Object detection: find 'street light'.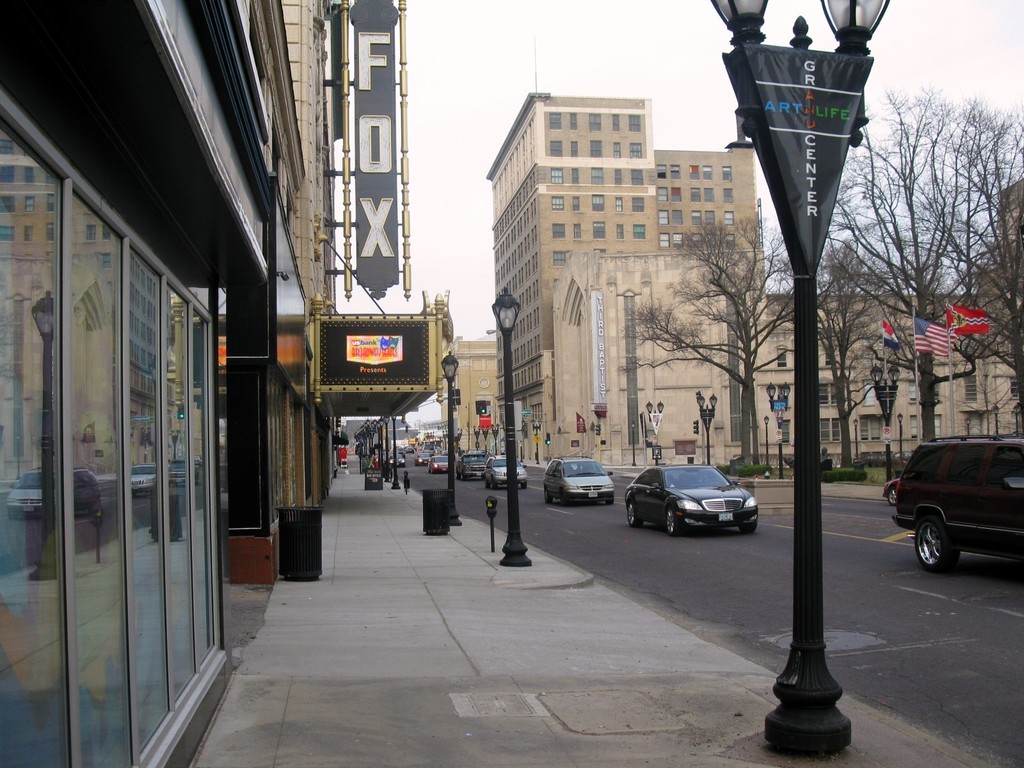
993/409/1002/437.
